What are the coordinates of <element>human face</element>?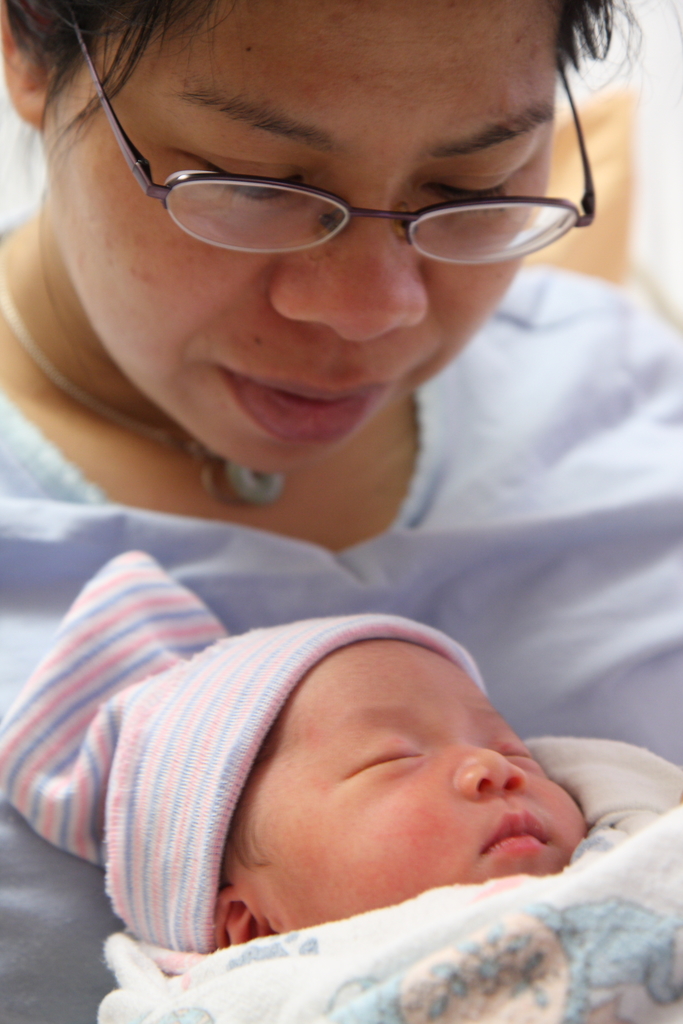
[x1=231, y1=636, x2=588, y2=933].
